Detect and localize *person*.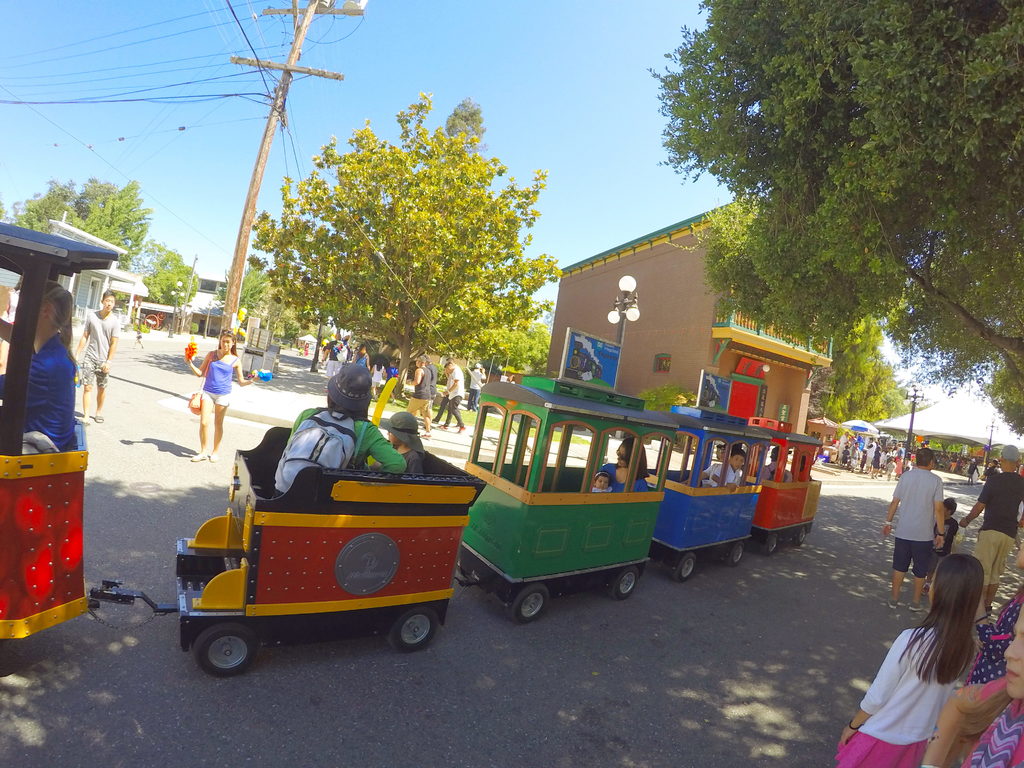
Localized at left=273, top=355, right=408, bottom=497.
